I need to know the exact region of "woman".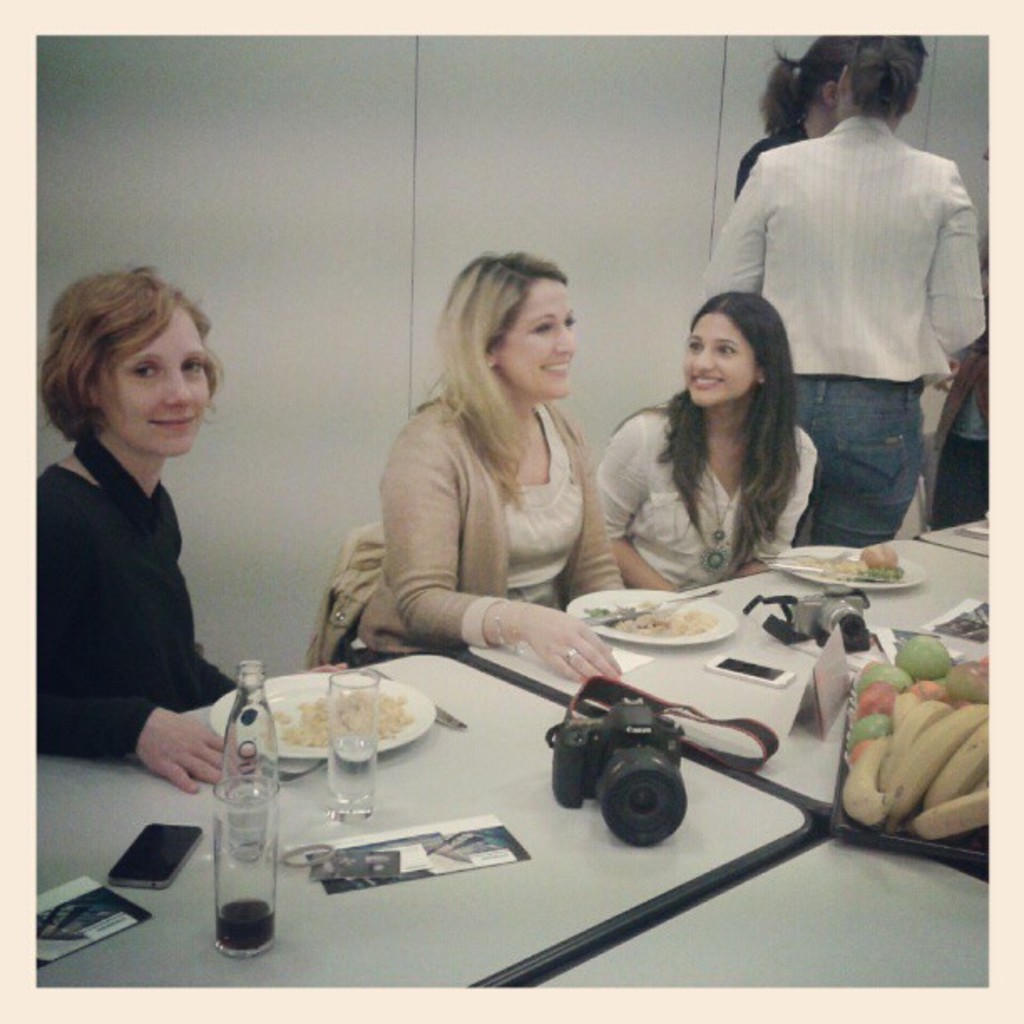
Region: [left=706, top=33, right=986, bottom=550].
